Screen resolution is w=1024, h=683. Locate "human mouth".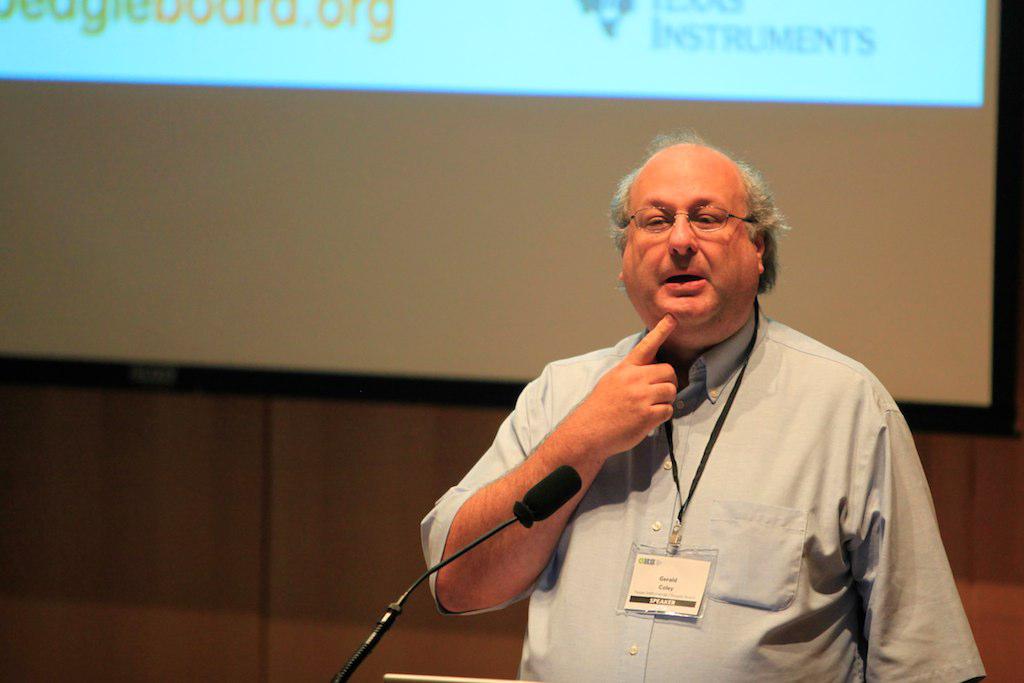
l=652, t=263, r=711, b=303.
